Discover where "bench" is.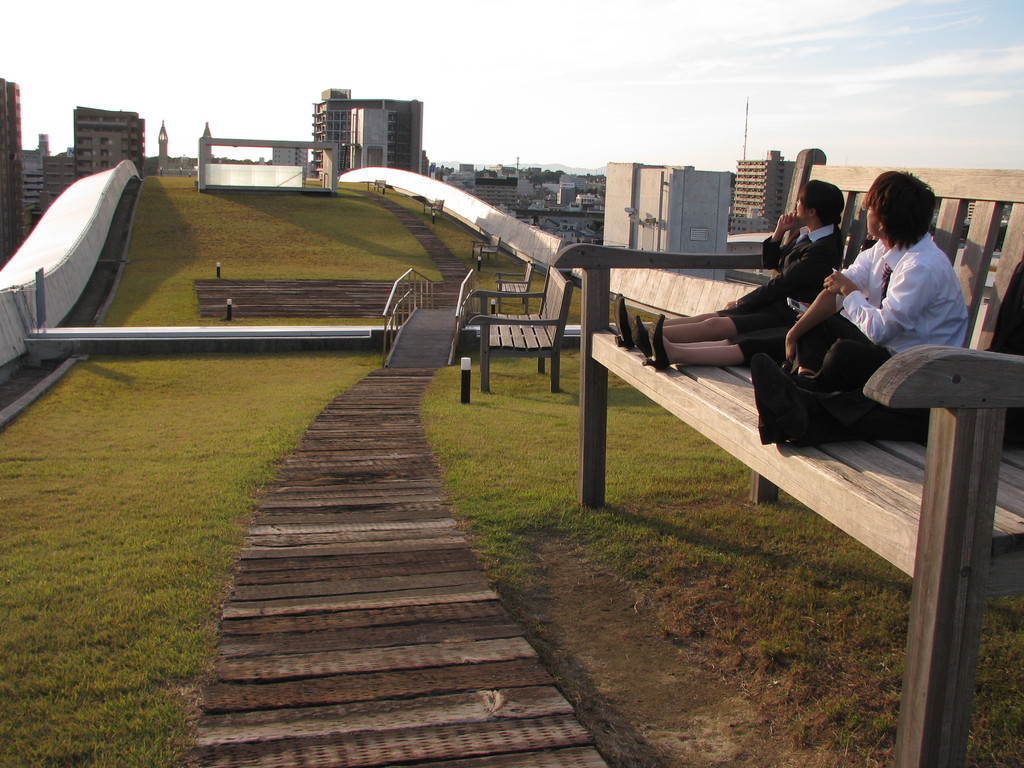
Discovered at rect(469, 234, 505, 262).
